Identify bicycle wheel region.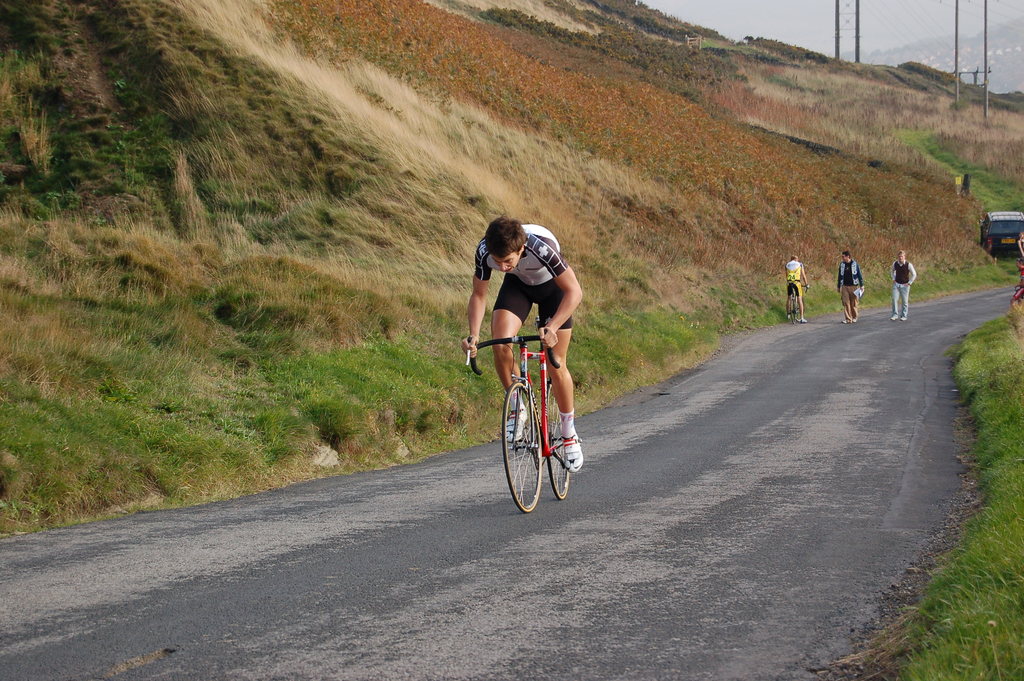
Region: l=548, t=396, r=575, b=501.
